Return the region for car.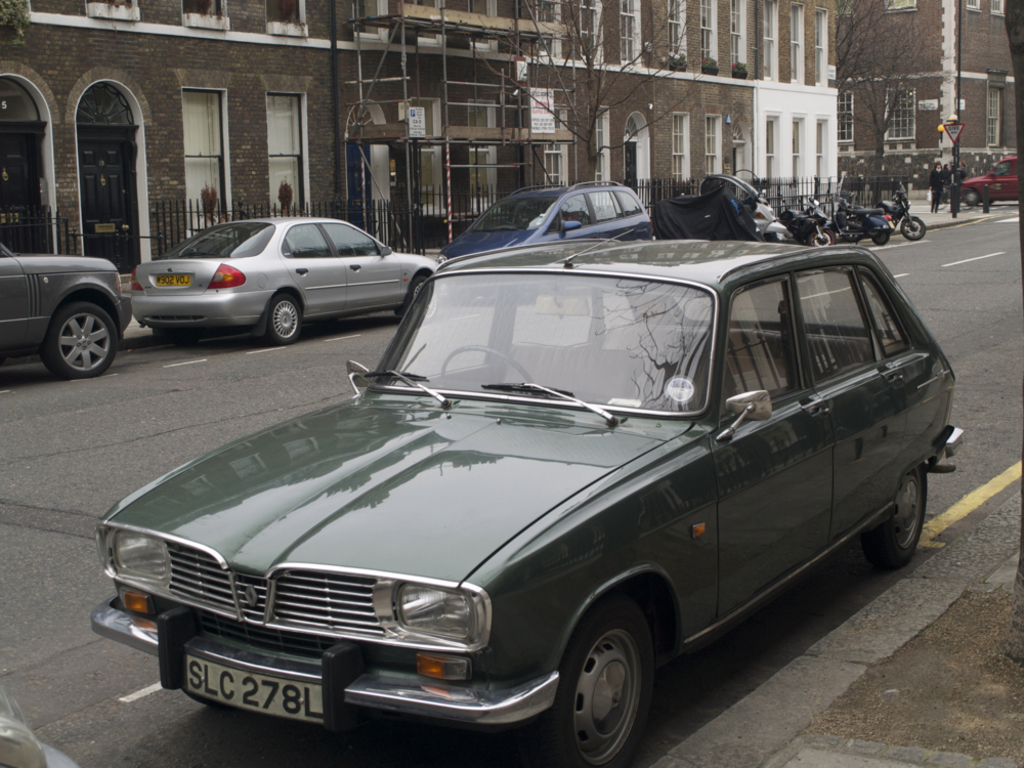
select_region(962, 152, 1018, 211).
